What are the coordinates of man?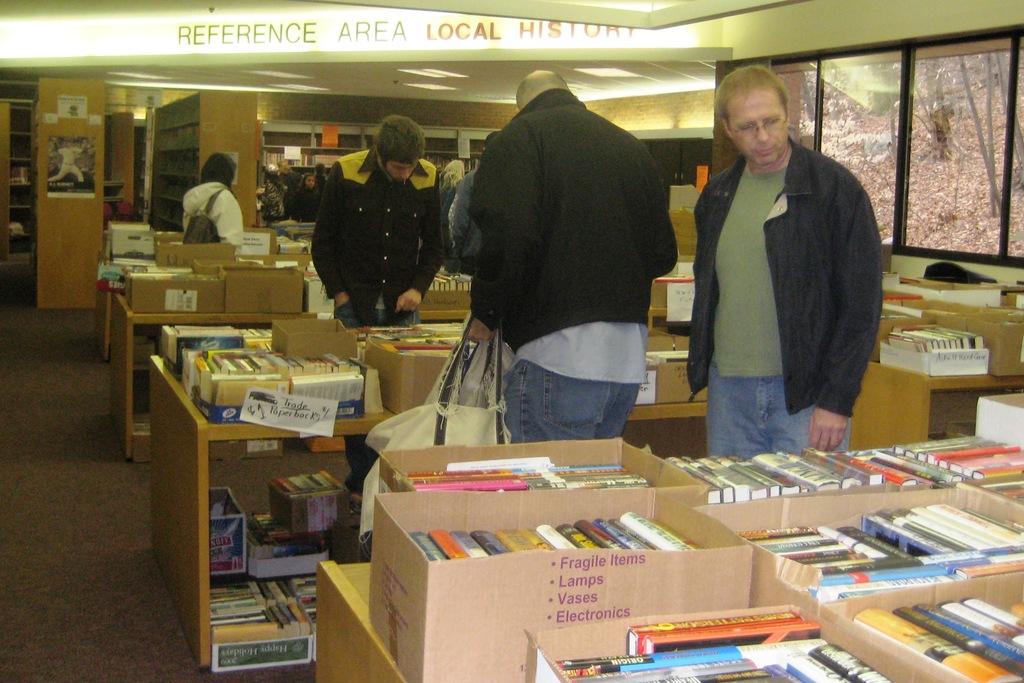
[299, 114, 450, 514].
